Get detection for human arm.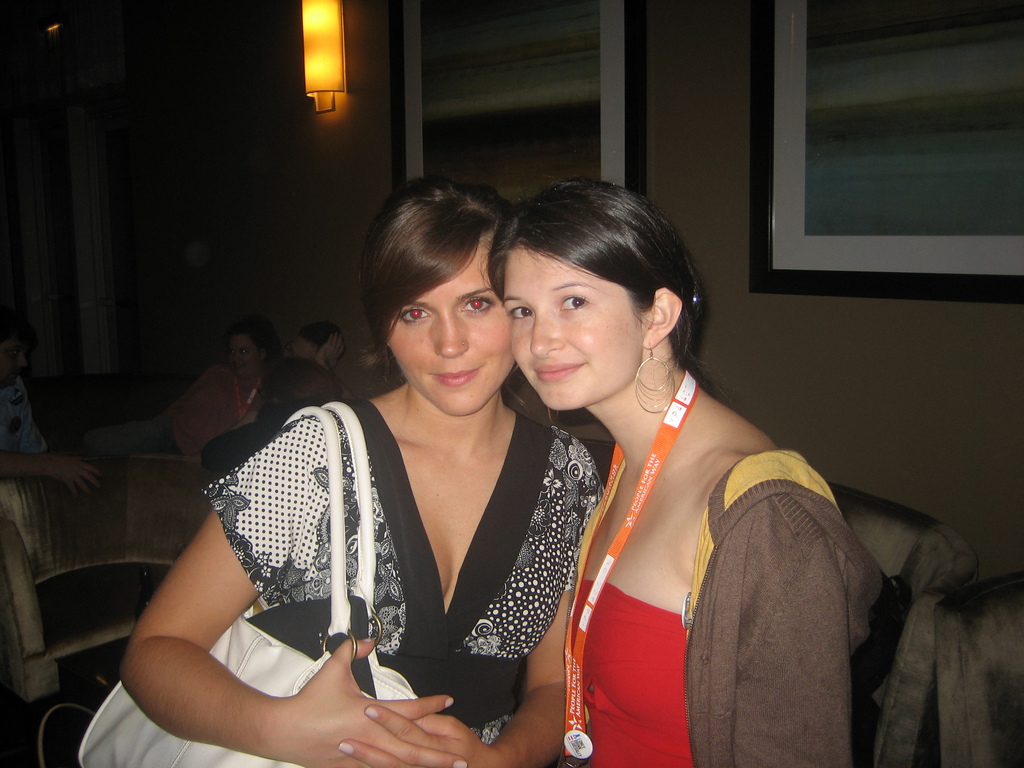
Detection: [111, 458, 399, 749].
